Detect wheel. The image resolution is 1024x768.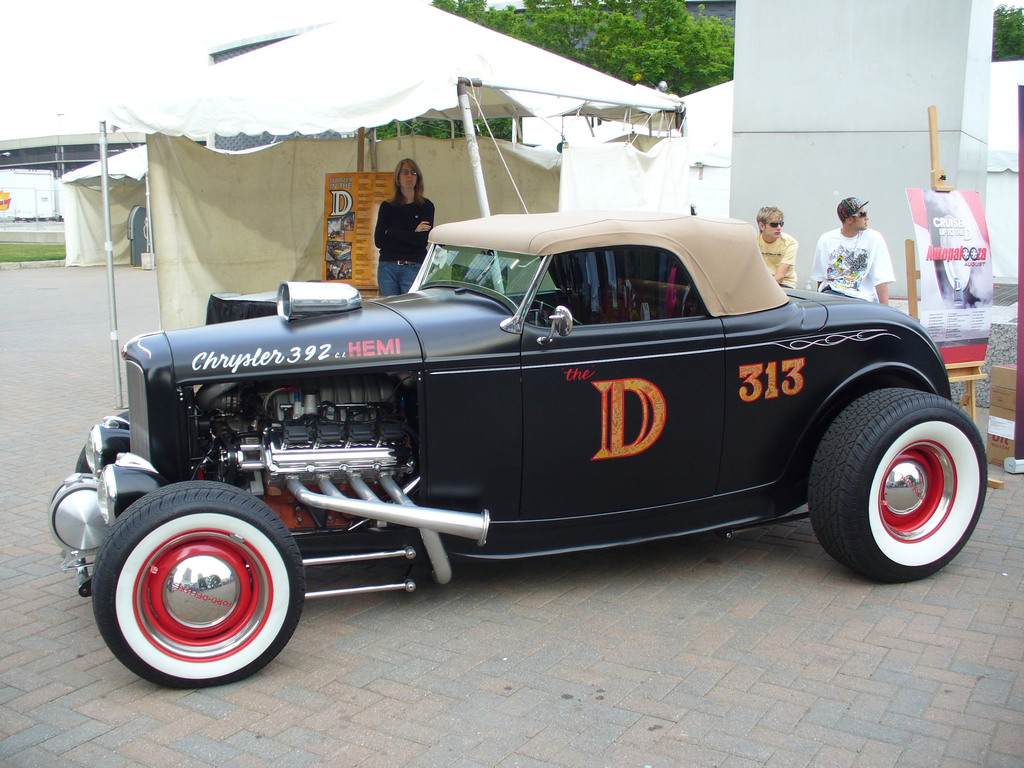
801:378:989:577.
